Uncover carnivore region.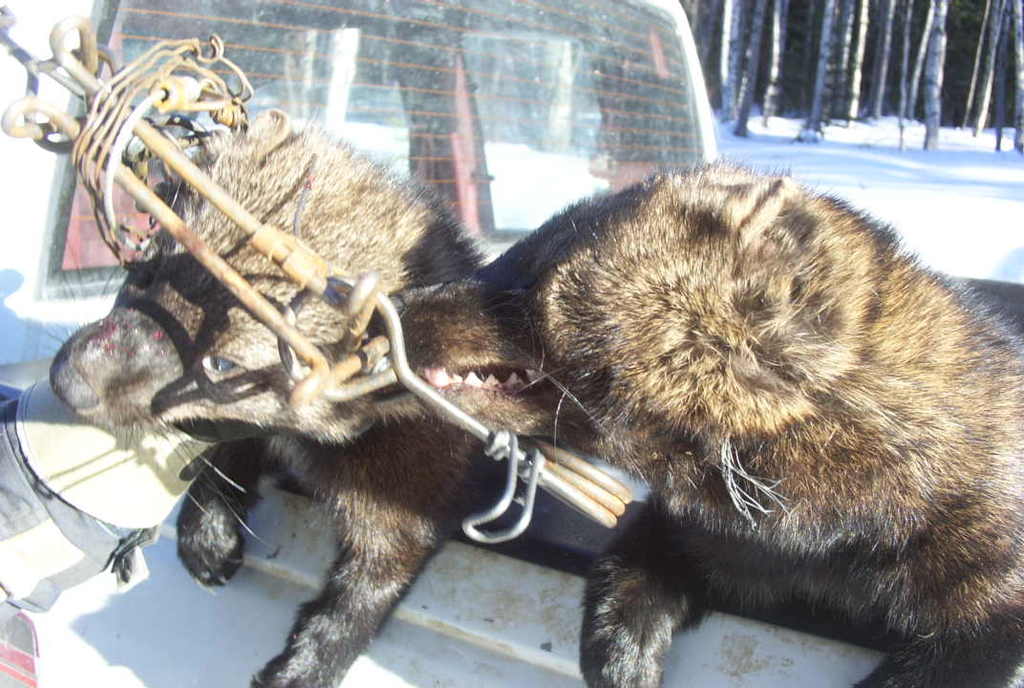
Uncovered: <box>26,83,1023,673</box>.
